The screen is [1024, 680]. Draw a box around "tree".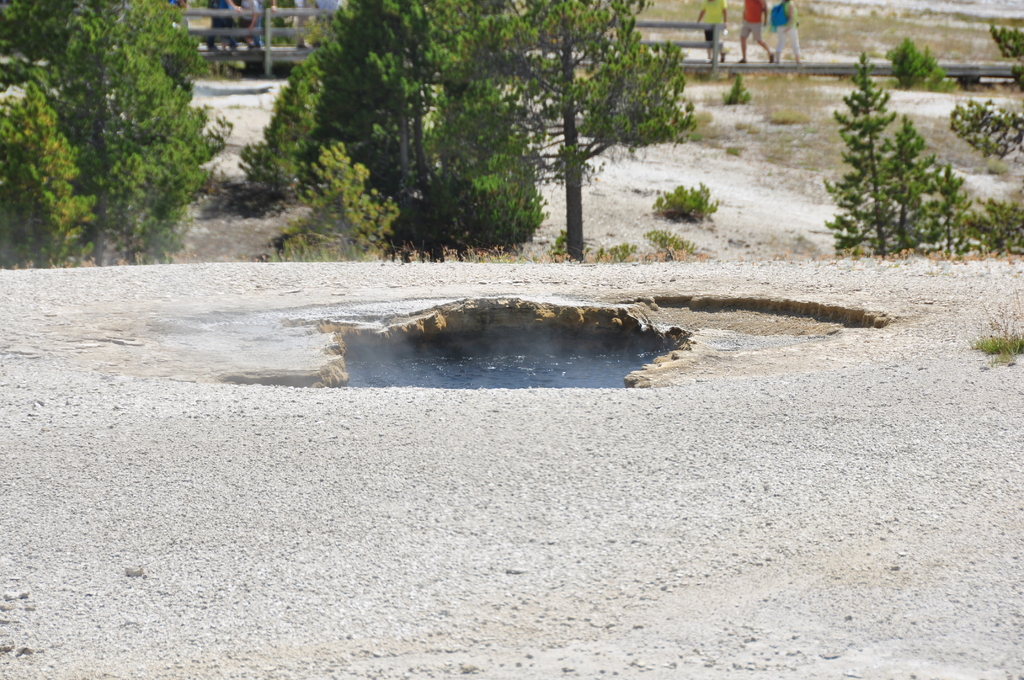
(x1=946, y1=101, x2=1023, y2=162).
